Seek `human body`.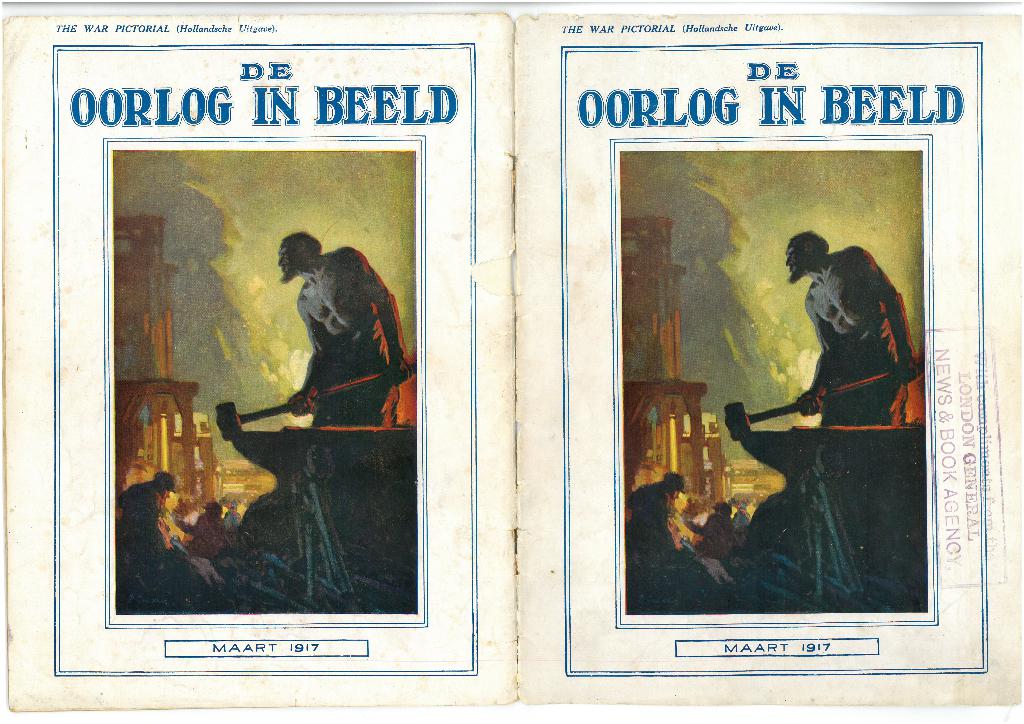
<bbox>280, 228, 403, 433</bbox>.
